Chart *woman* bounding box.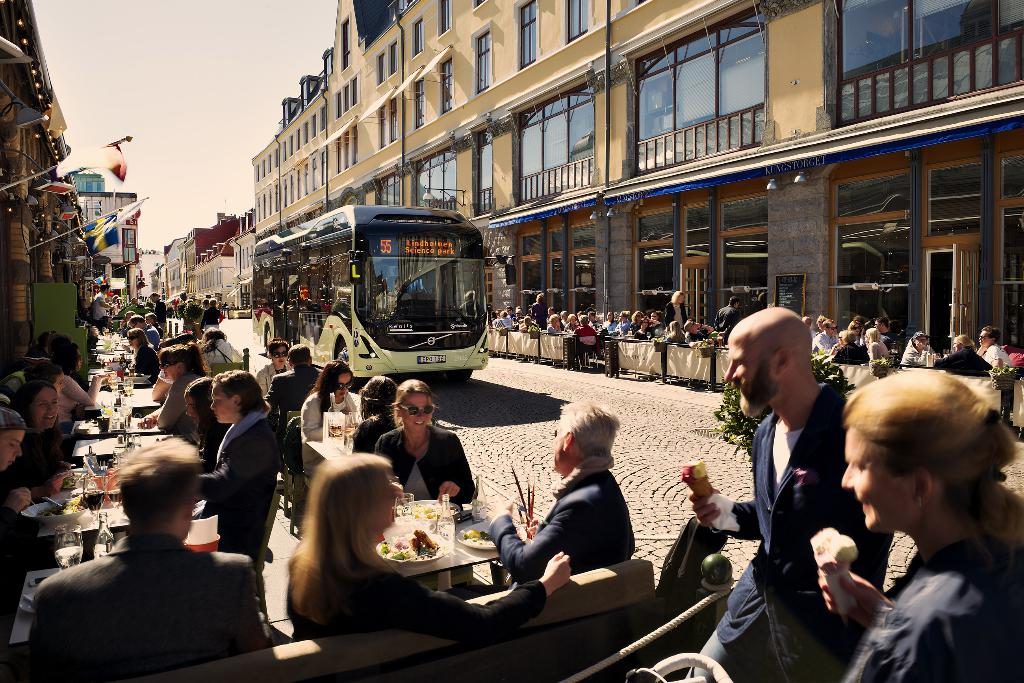
Charted: region(372, 378, 471, 506).
